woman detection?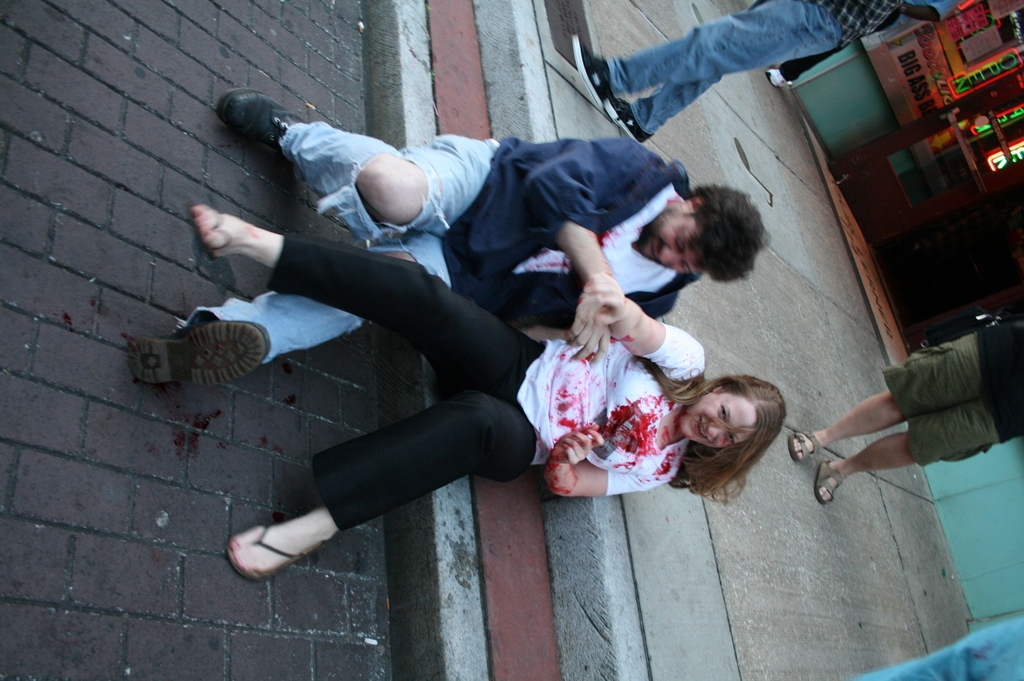
(191, 205, 783, 582)
